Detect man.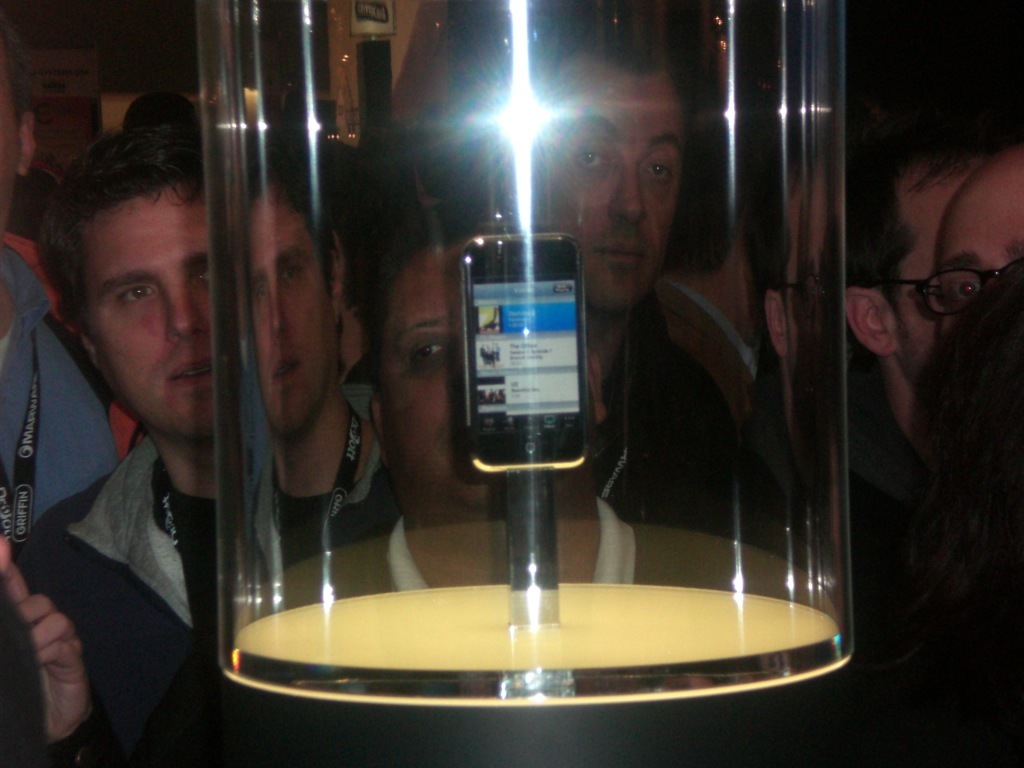
Detected at crop(229, 121, 394, 585).
